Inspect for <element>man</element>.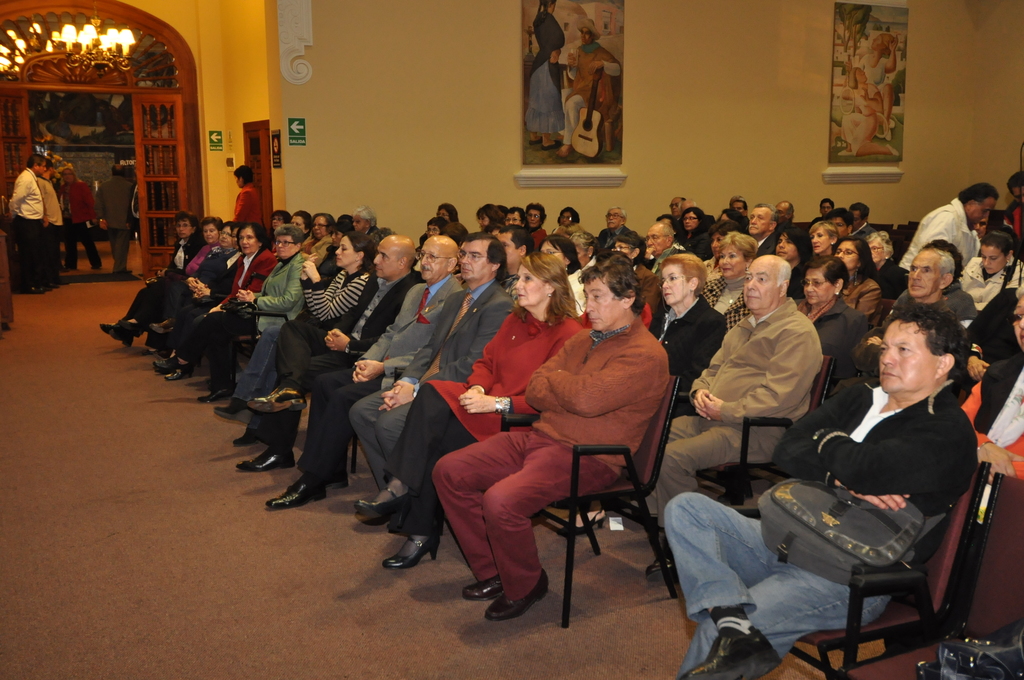
Inspection: x1=347, y1=228, x2=462, y2=493.
